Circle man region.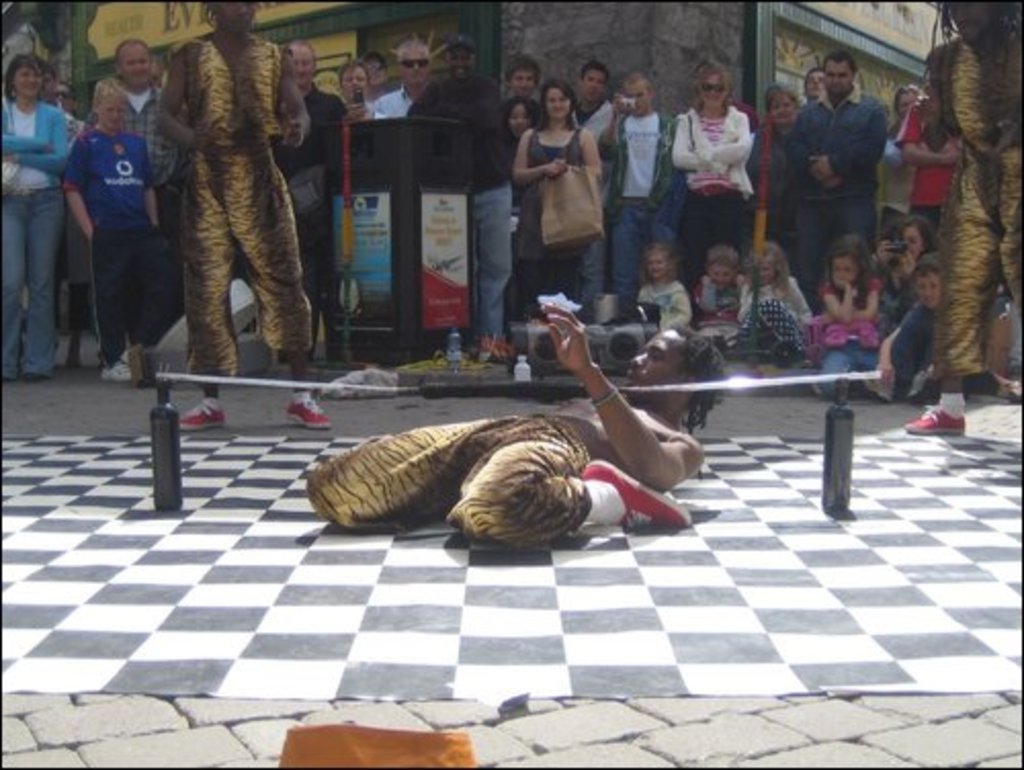
Region: [left=160, top=0, right=313, bottom=436].
